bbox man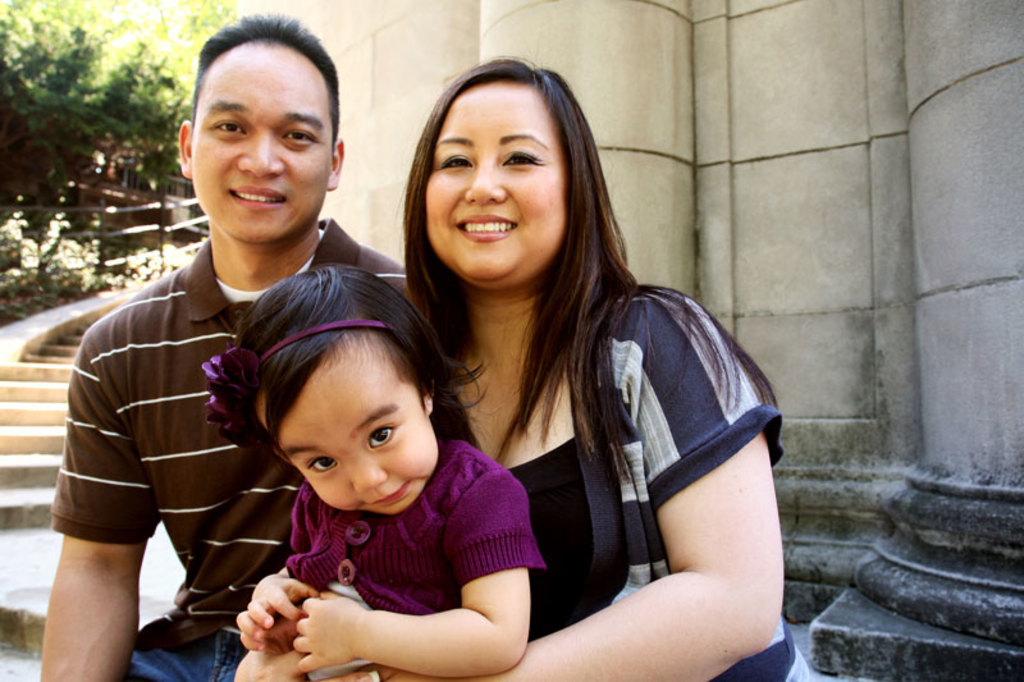
{"x1": 41, "y1": 12, "x2": 407, "y2": 679}
